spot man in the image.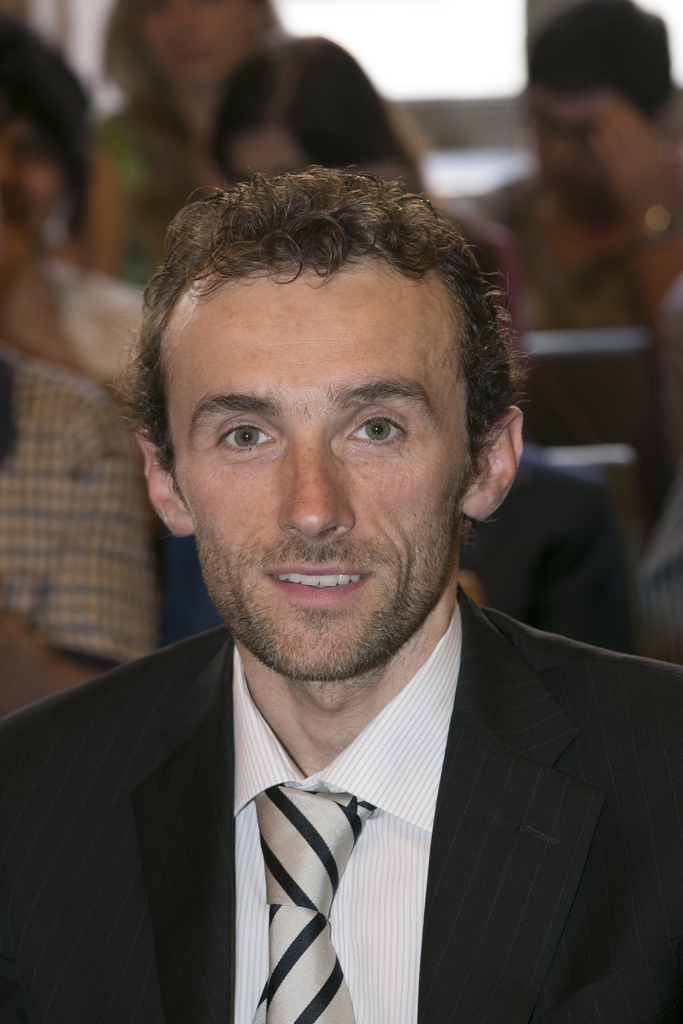
man found at [left=0, top=337, right=158, bottom=711].
